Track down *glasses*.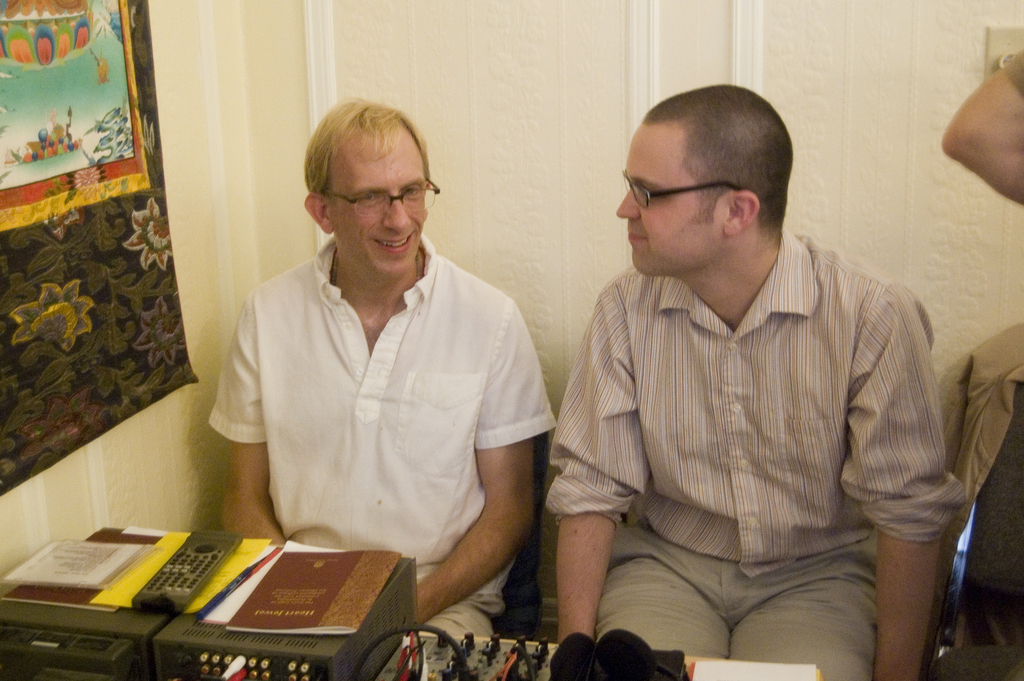
Tracked to BBox(623, 168, 745, 209).
